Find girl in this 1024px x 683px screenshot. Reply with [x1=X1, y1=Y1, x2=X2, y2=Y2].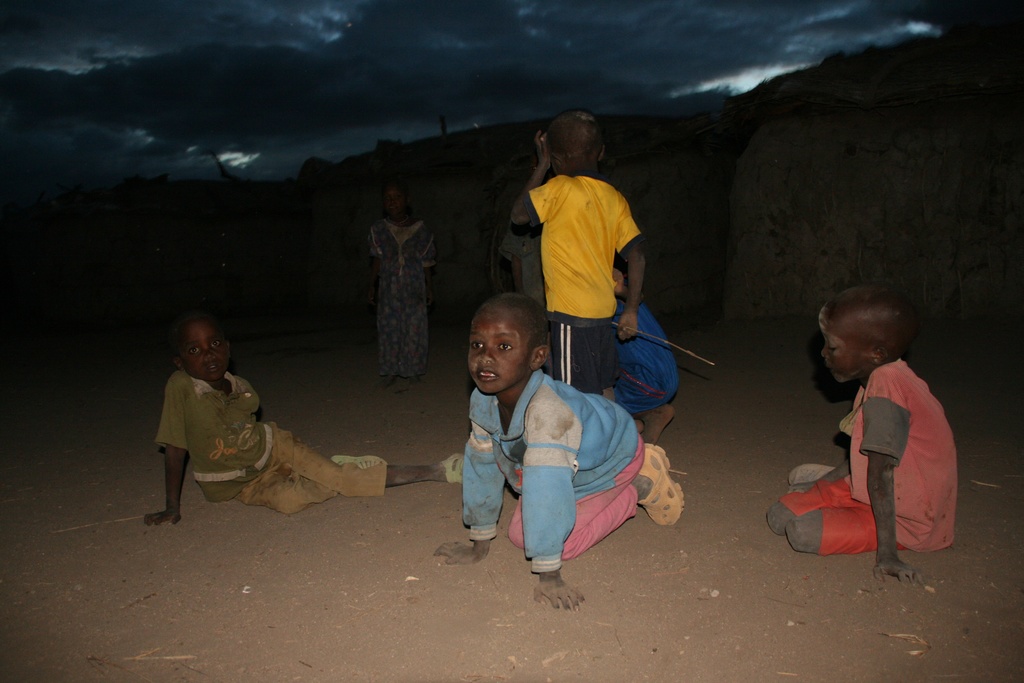
[x1=367, y1=186, x2=438, y2=388].
